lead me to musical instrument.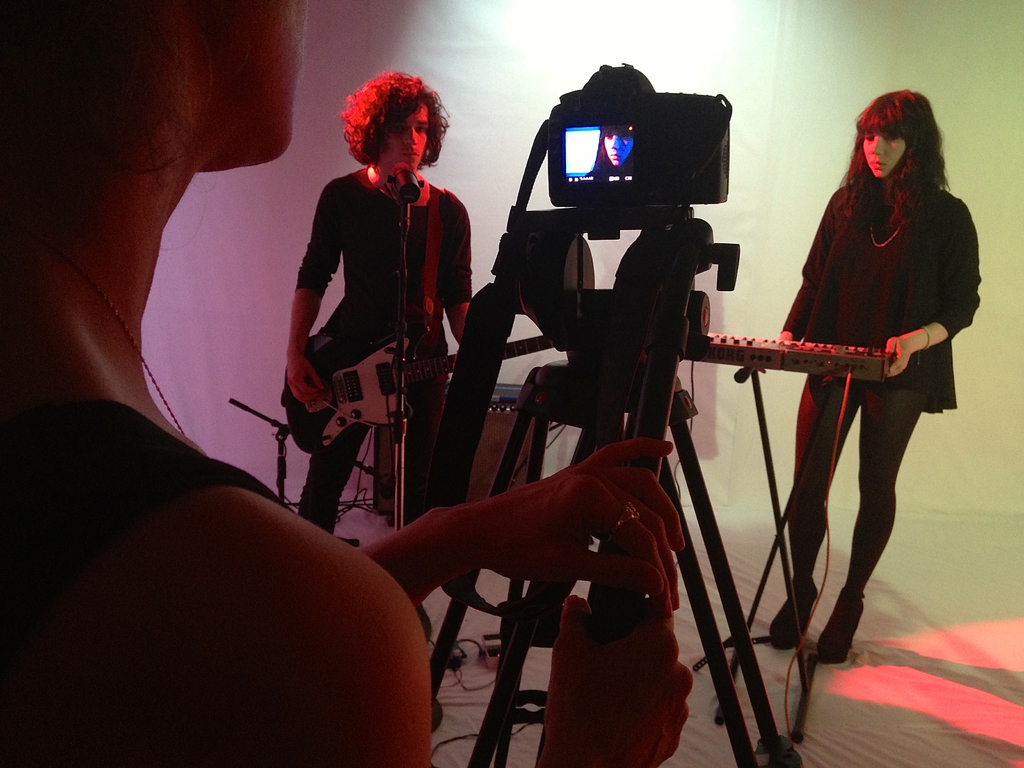
Lead to x1=0 y1=0 x2=428 y2=767.
